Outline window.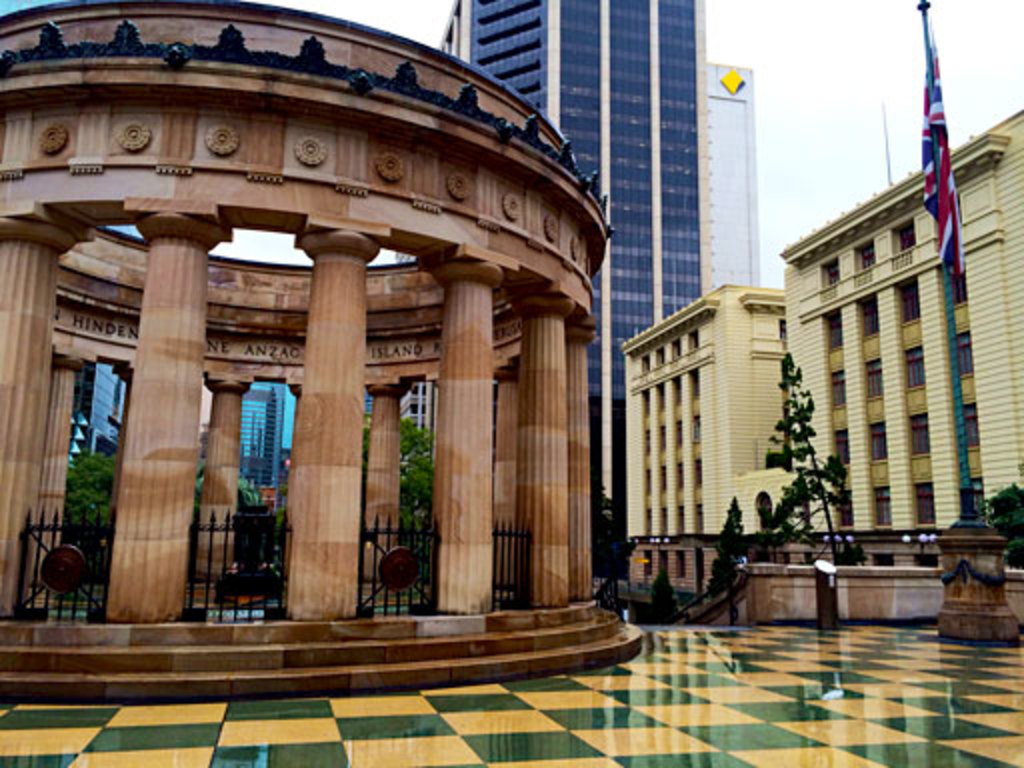
Outline: (900, 352, 926, 388).
